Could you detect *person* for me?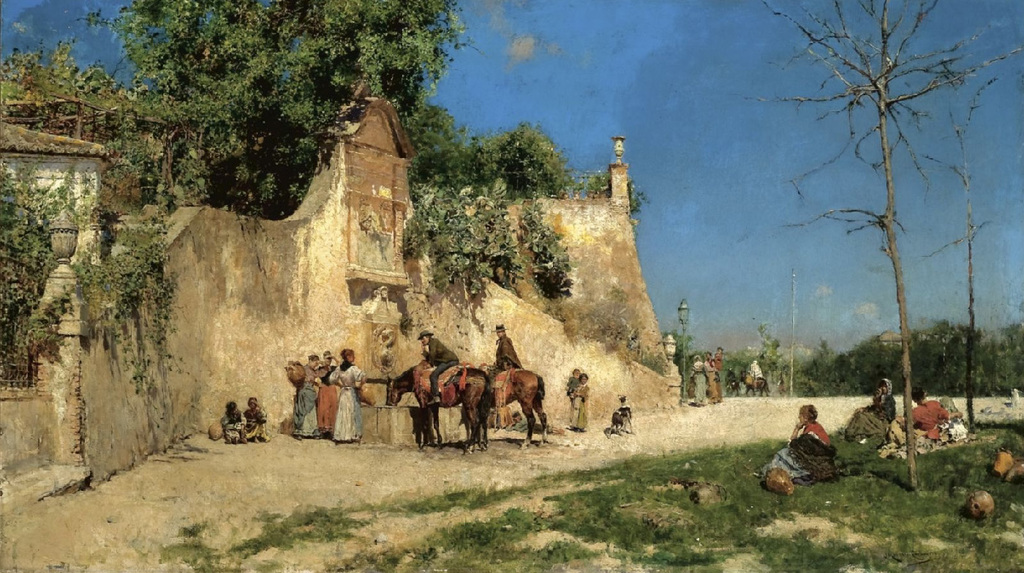
Detection result: l=690, t=353, r=708, b=405.
